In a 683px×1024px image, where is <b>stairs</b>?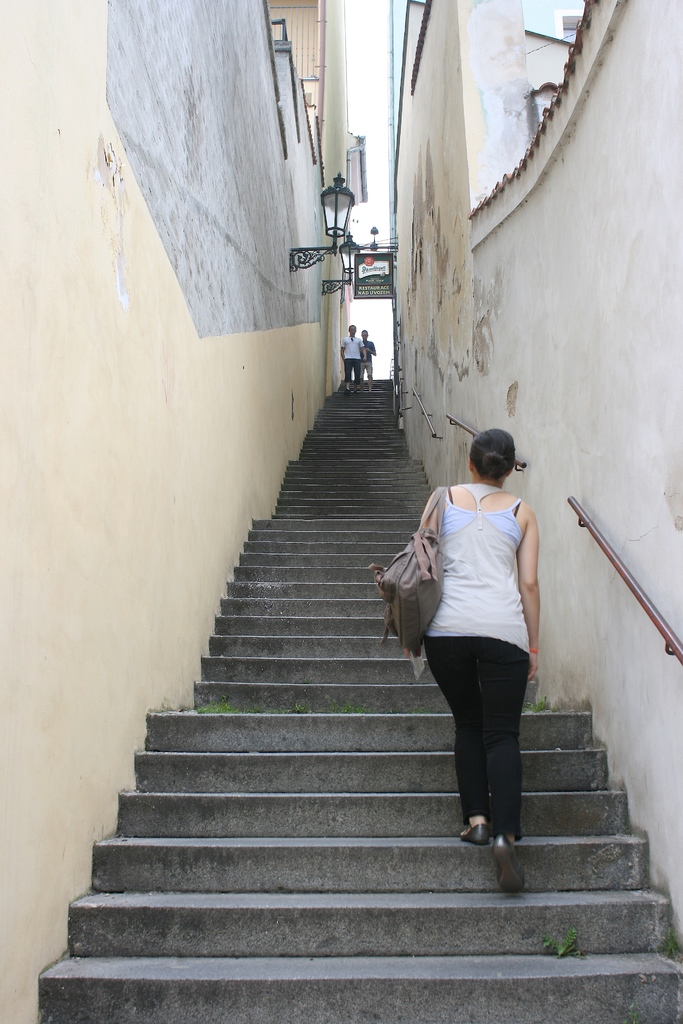
(39, 372, 682, 1023).
